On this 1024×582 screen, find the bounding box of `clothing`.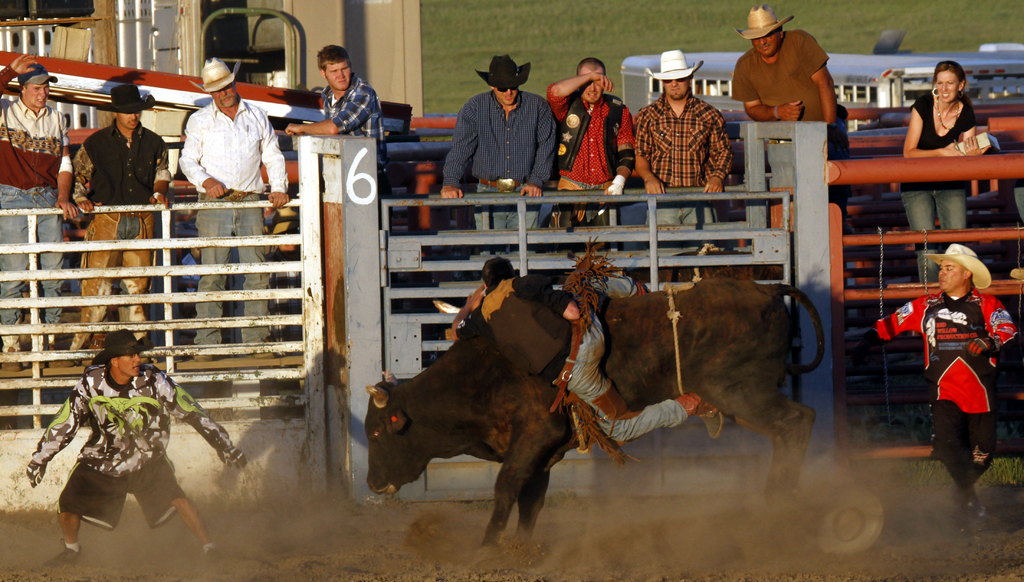
Bounding box: (x1=0, y1=69, x2=69, y2=191).
